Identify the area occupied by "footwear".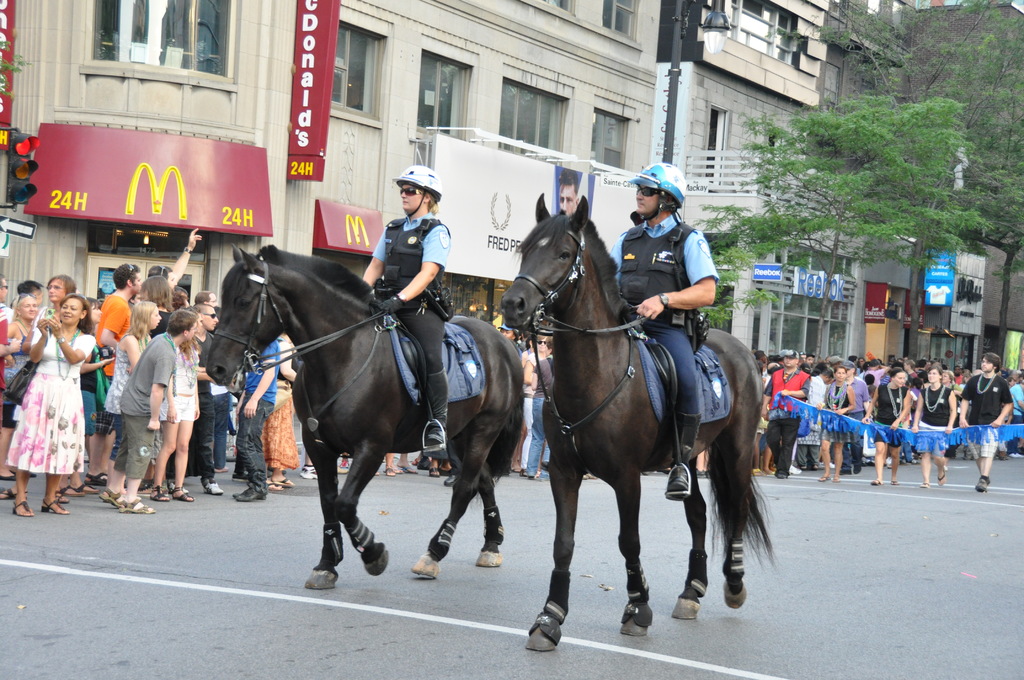
Area: [x1=267, y1=476, x2=281, y2=492].
